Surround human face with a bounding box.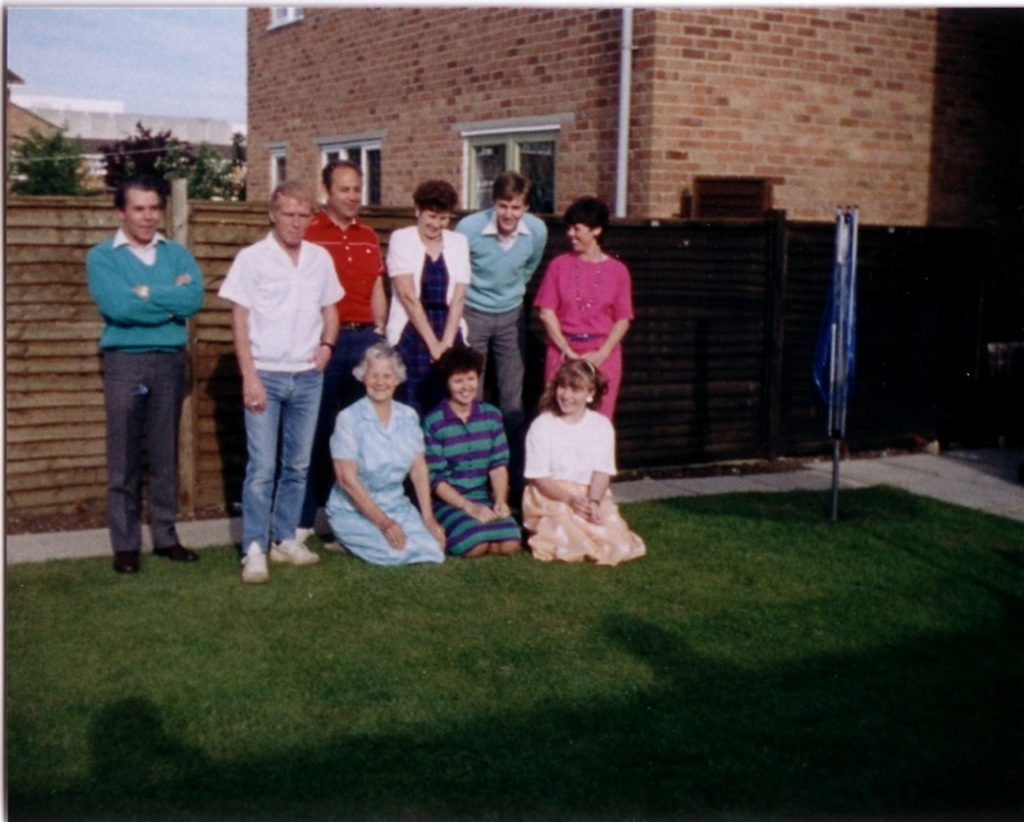
locate(127, 184, 165, 238).
